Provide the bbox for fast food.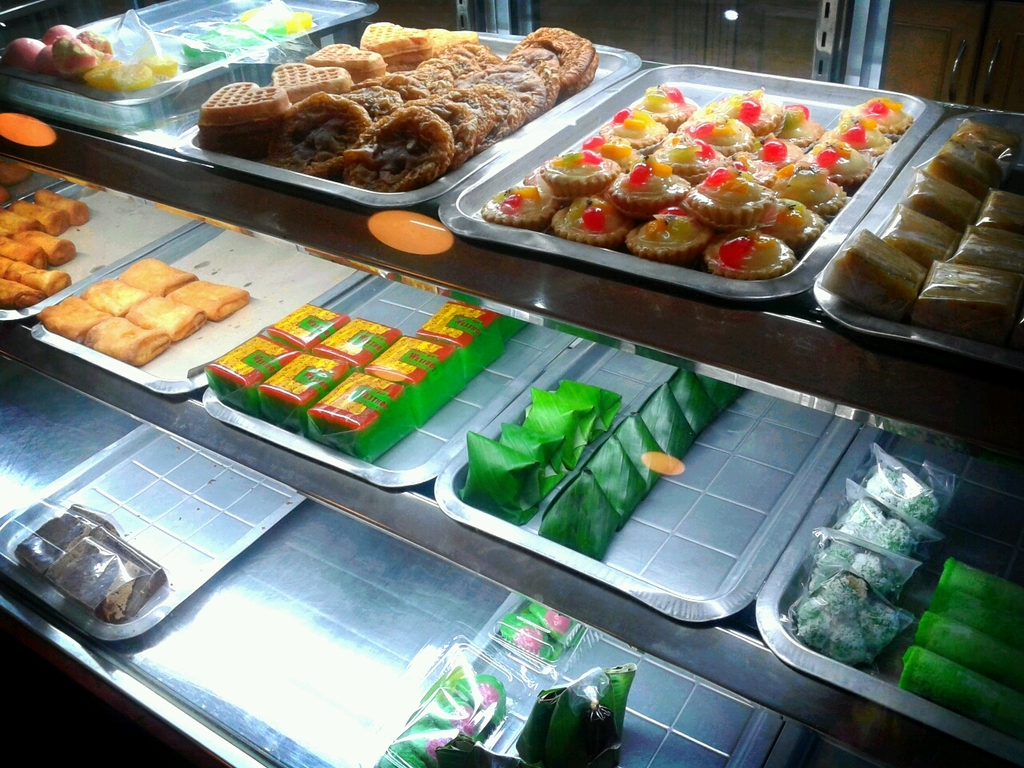
[x1=2, y1=166, x2=82, y2=306].
